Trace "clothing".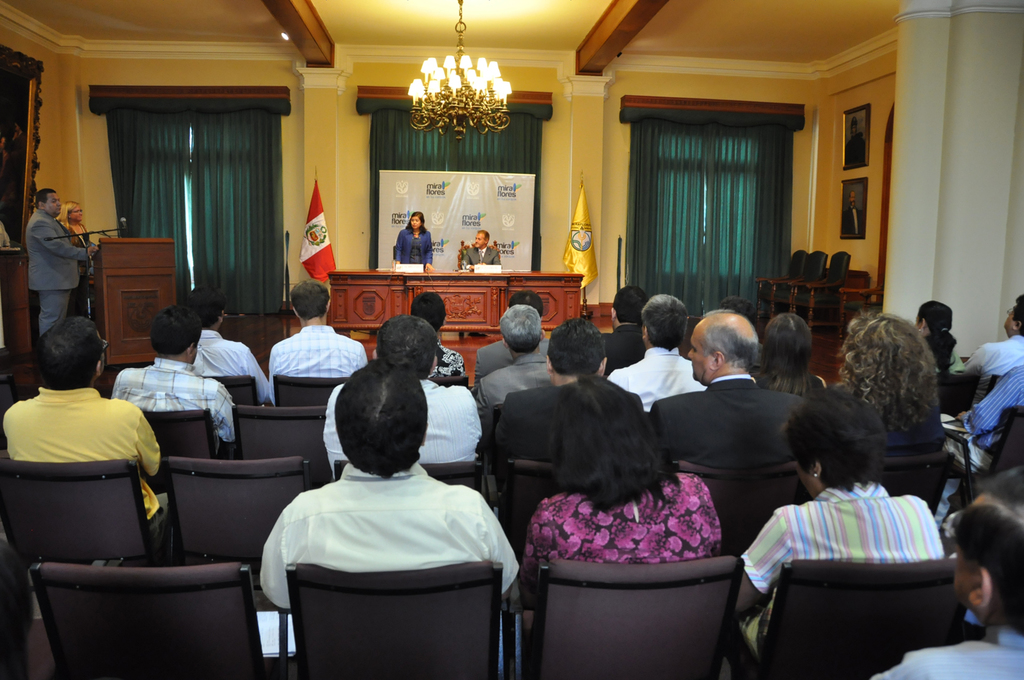
Traced to [474,354,544,421].
